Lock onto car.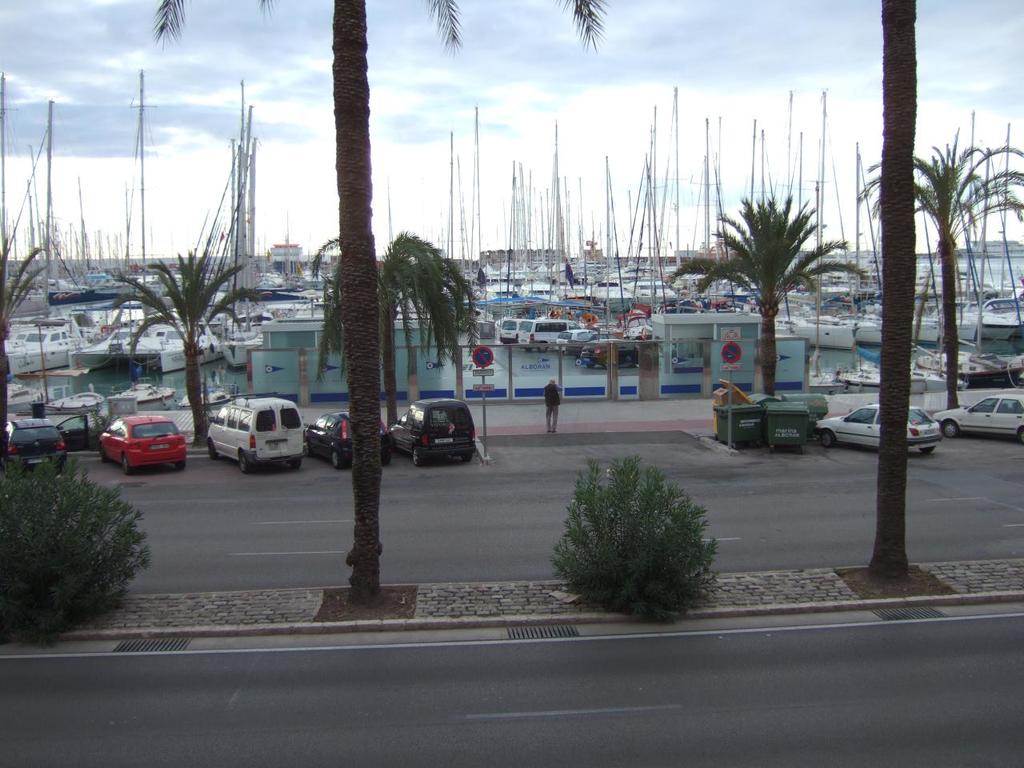
Locked: bbox=(810, 403, 942, 454).
